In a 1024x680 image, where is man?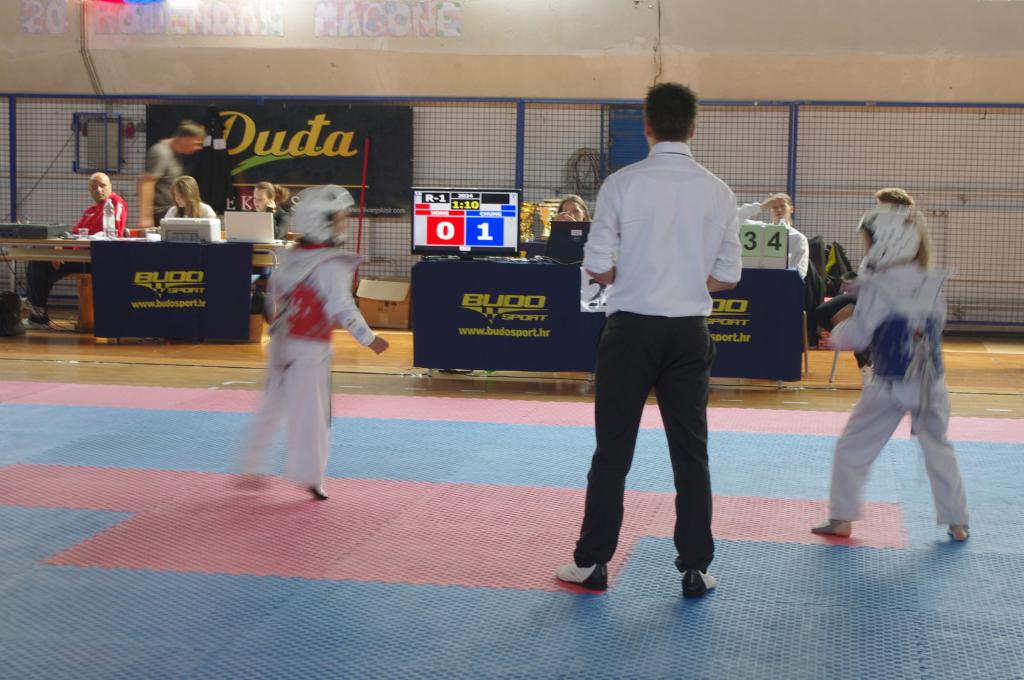
bbox(18, 170, 131, 330).
